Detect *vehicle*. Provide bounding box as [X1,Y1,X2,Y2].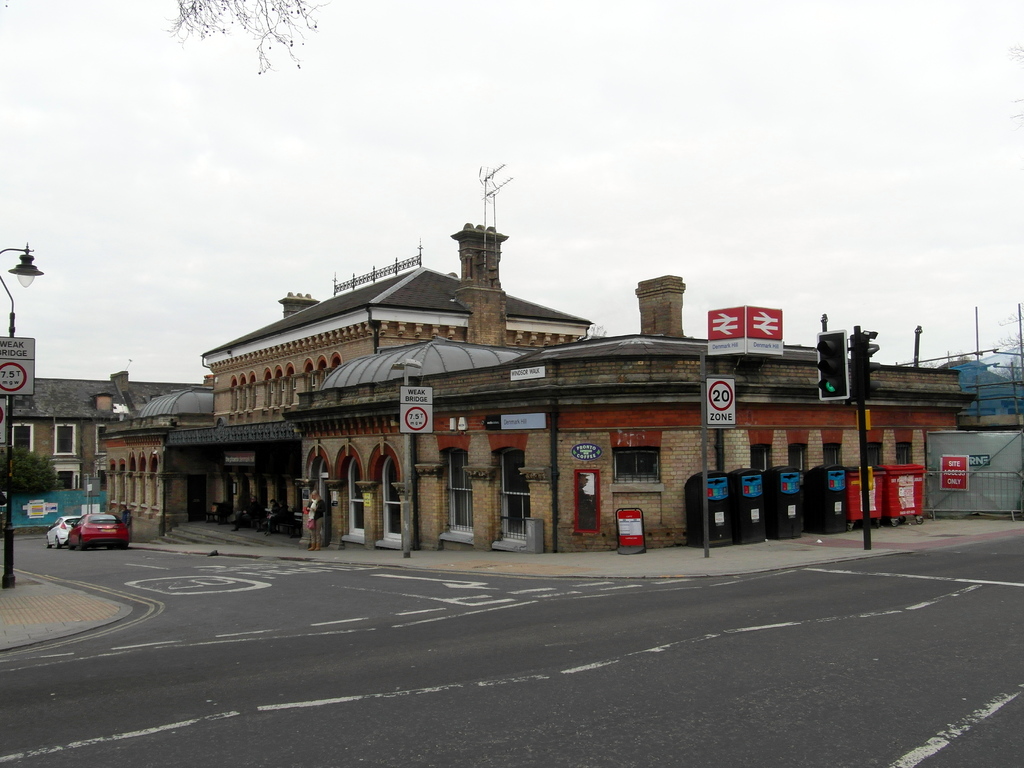
[42,515,77,553].
